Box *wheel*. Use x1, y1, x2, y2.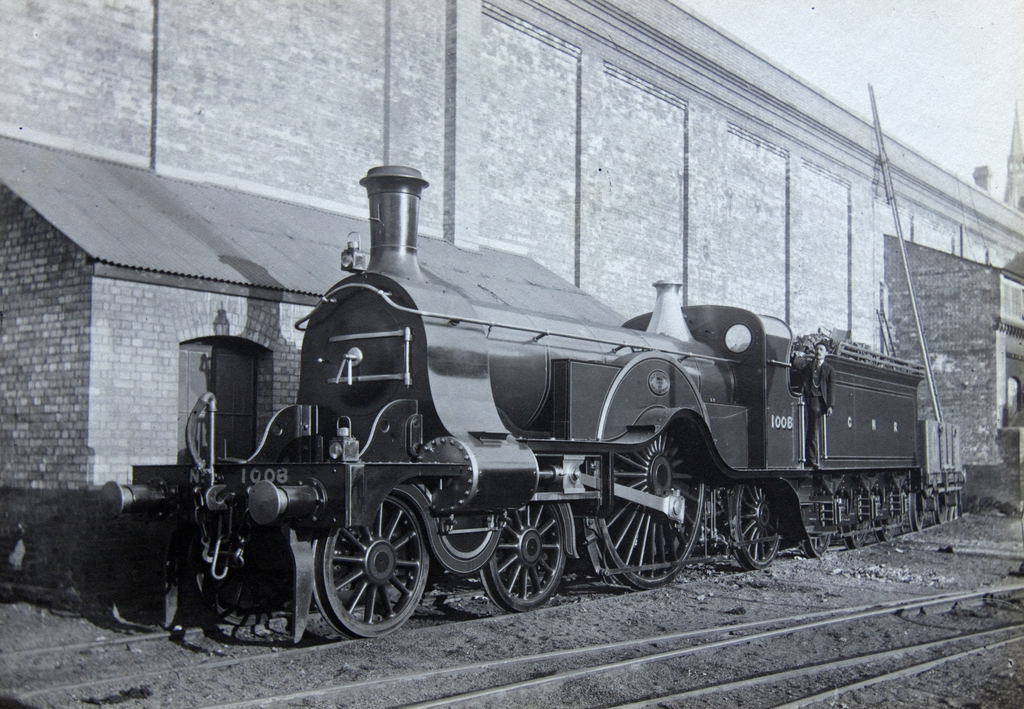
591, 426, 707, 588.
